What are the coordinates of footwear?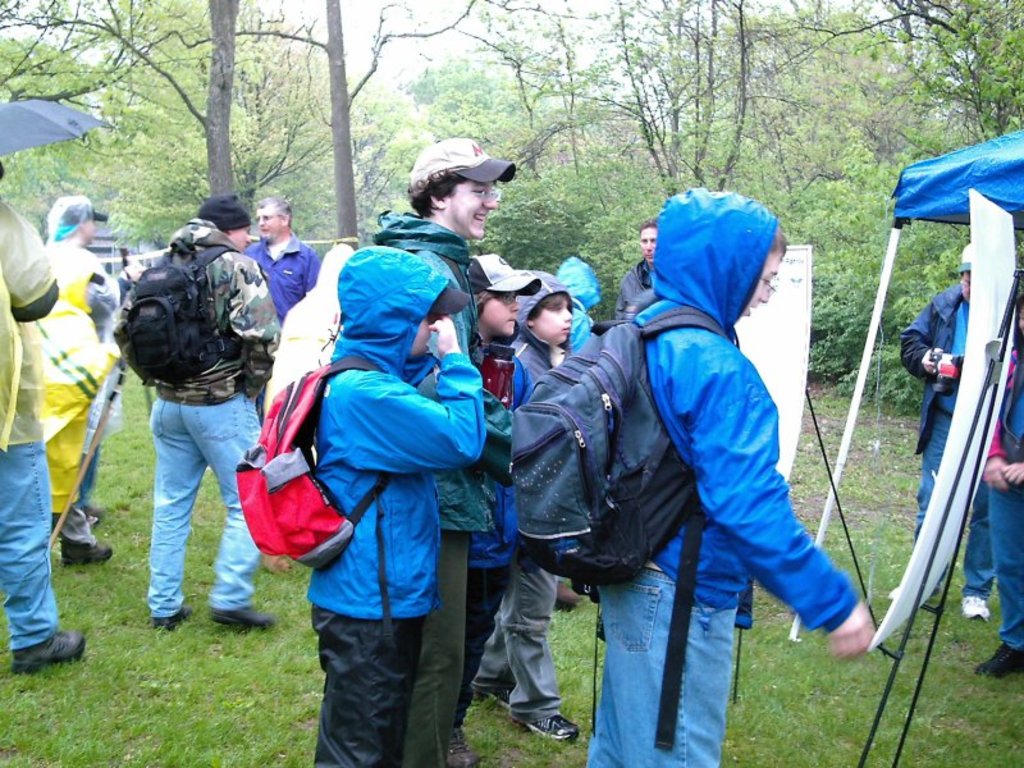
box=[64, 540, 114, 567].
